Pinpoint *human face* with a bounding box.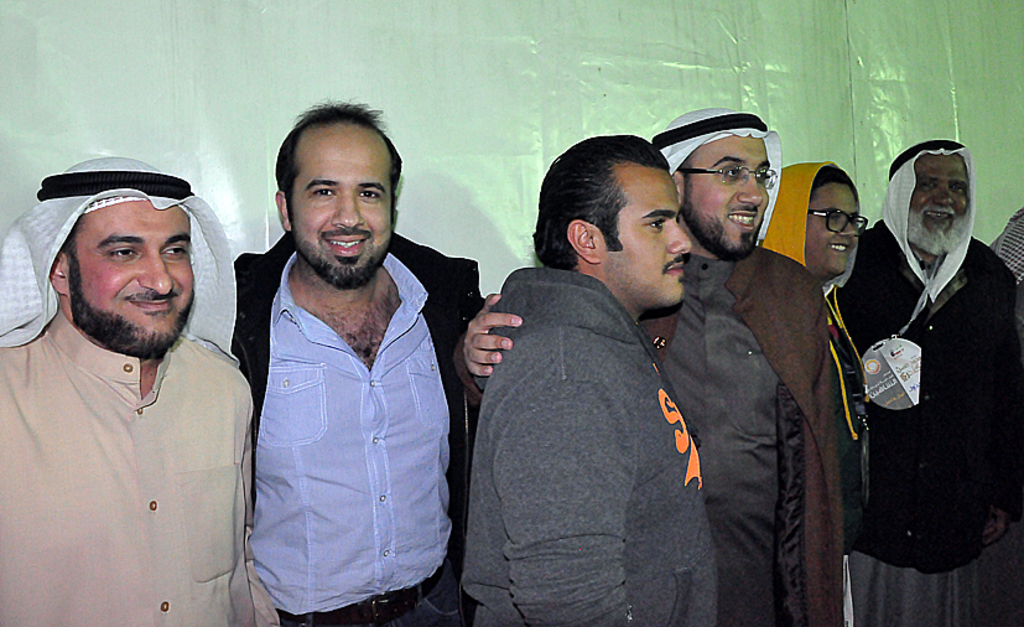
[x1=910, y1=155, x2=971, y2=250].
